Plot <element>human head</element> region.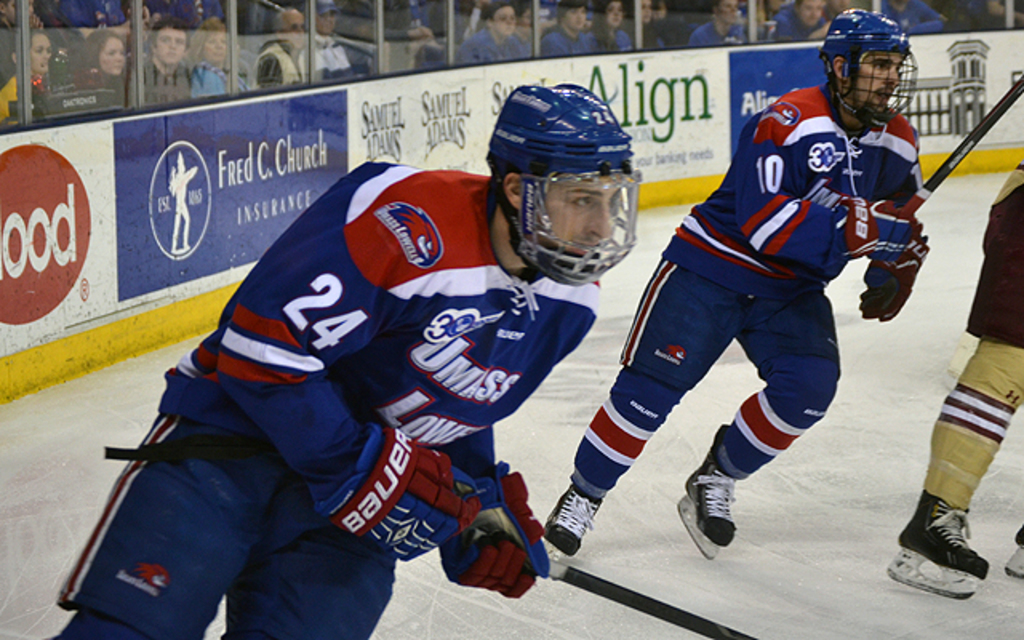
Plotted at locate(317, 0, 341, 35).
